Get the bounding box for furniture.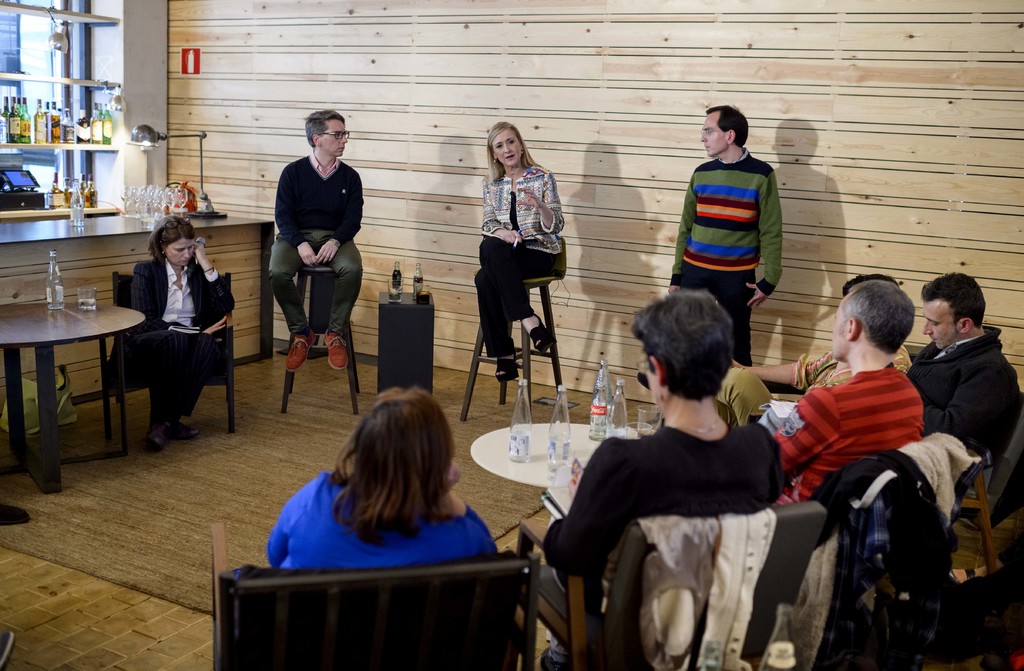
519,499,833,670.
